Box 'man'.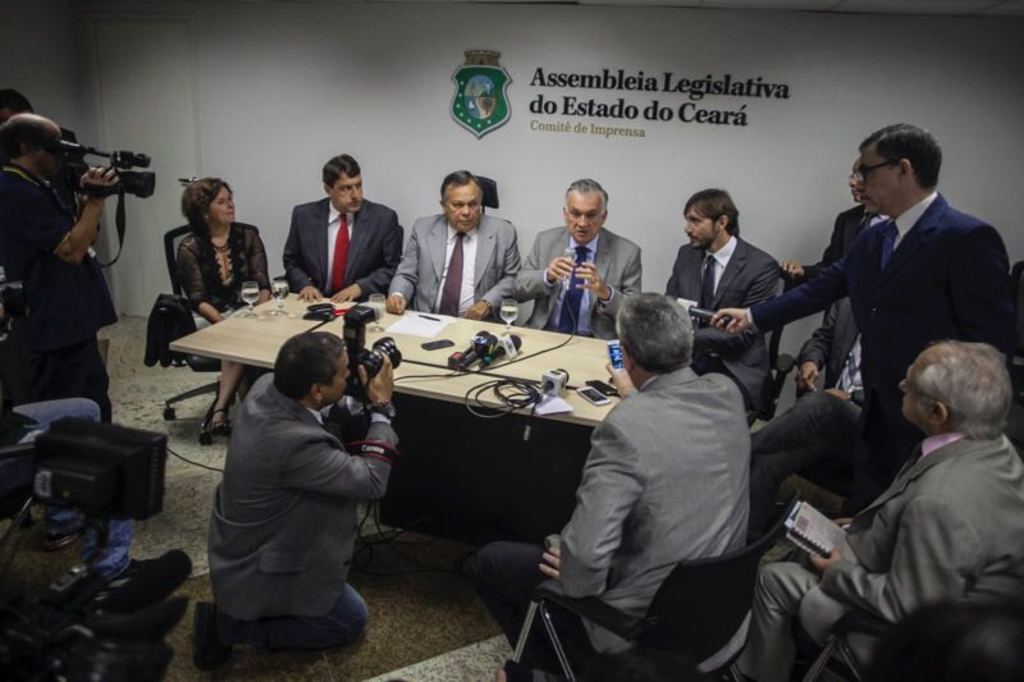
box(282, 151, 401, 301).
